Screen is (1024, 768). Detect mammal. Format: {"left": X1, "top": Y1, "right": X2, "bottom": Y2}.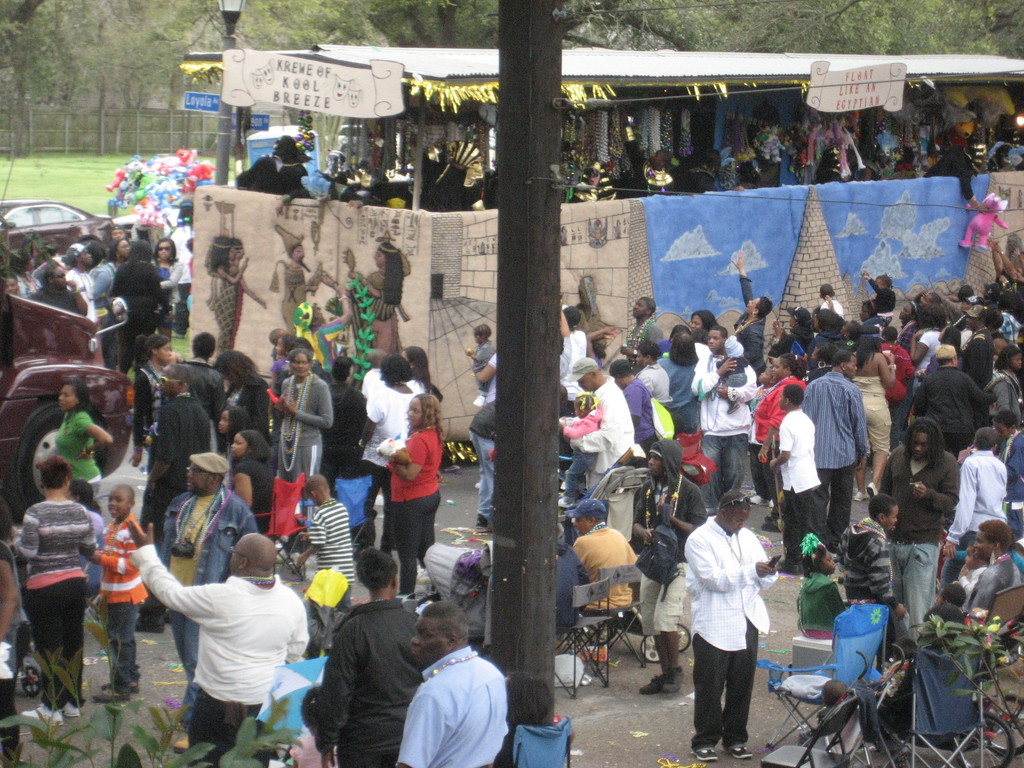
{"left": 866, "top": 300, "right": 888, "bottom": 338}.
